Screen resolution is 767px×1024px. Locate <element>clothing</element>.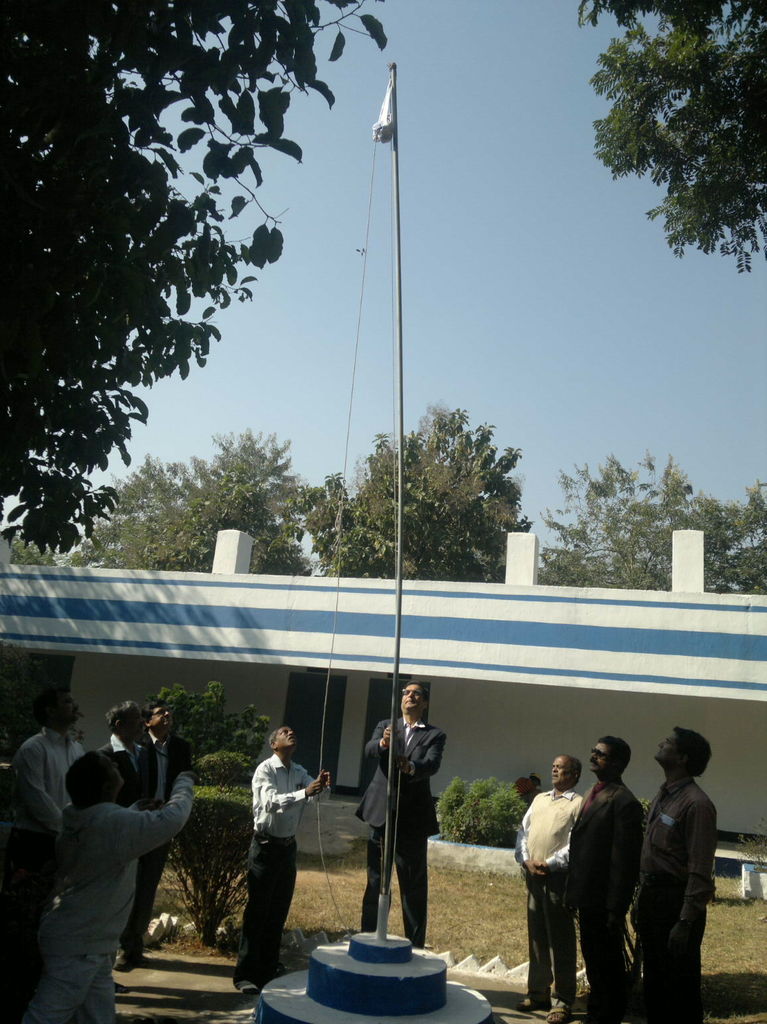
select_region(29, 773, 197, 1023).
